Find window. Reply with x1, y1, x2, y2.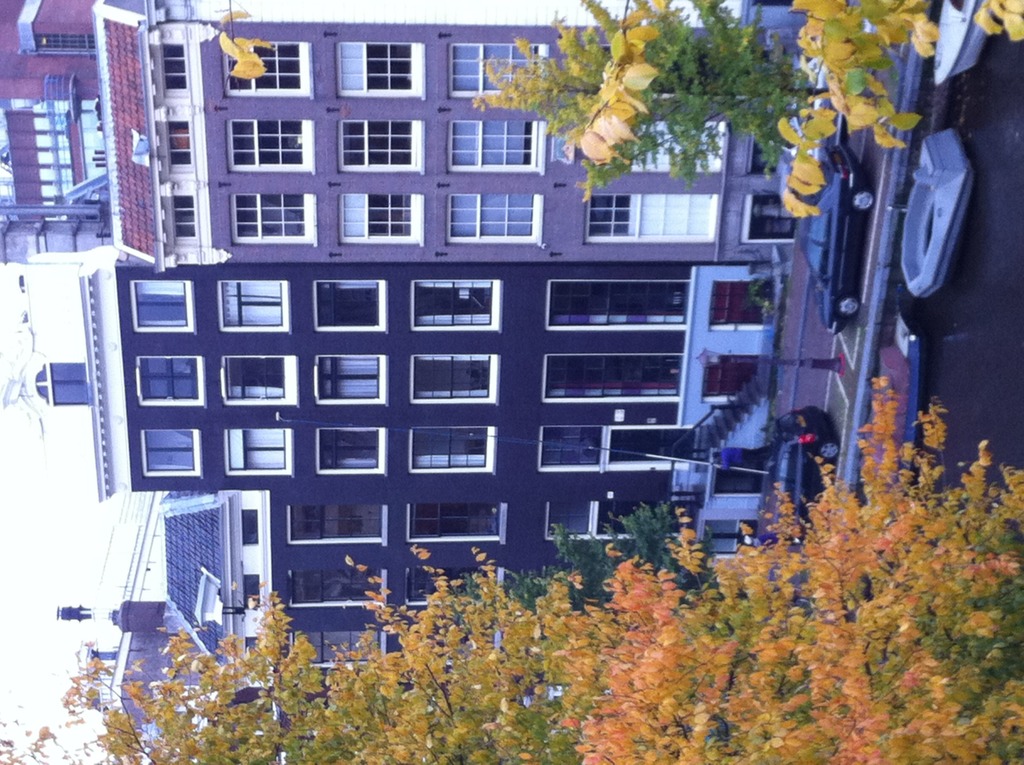
335, 44, 423, 101.
